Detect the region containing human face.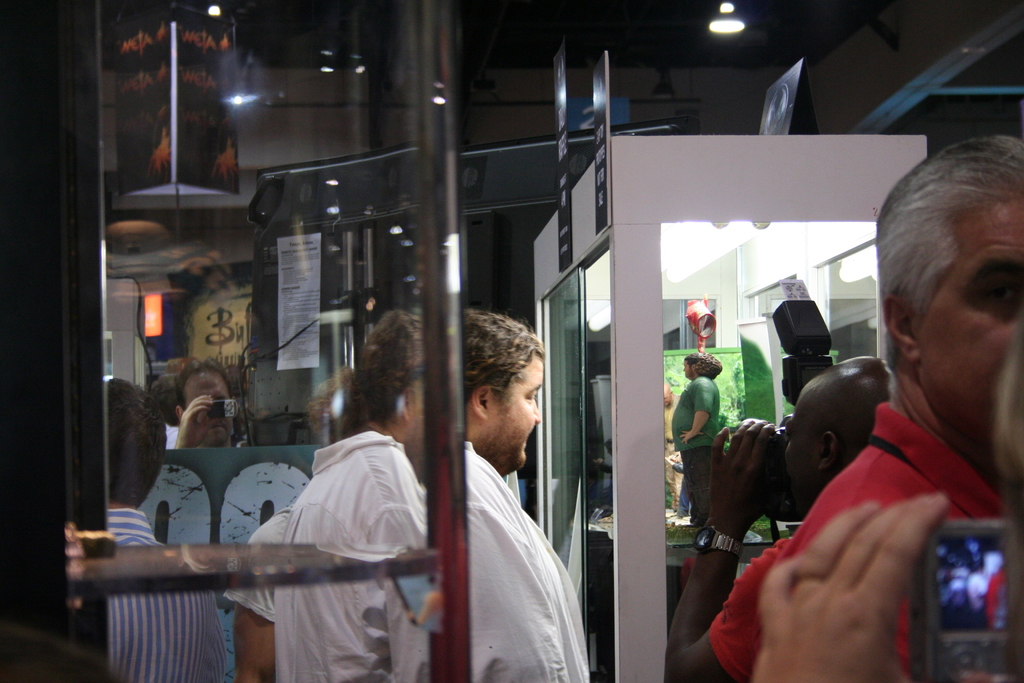
BBox(489, 353, 539, 475).
